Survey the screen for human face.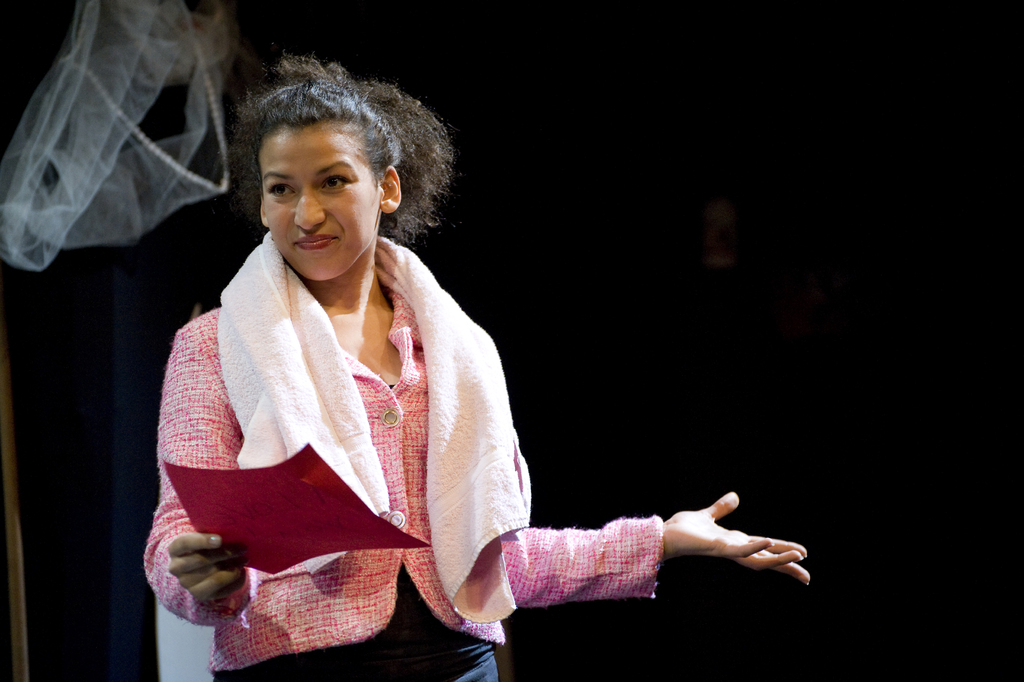
Survey found: (x1=264, y1=129, x2=383, y2=283).
